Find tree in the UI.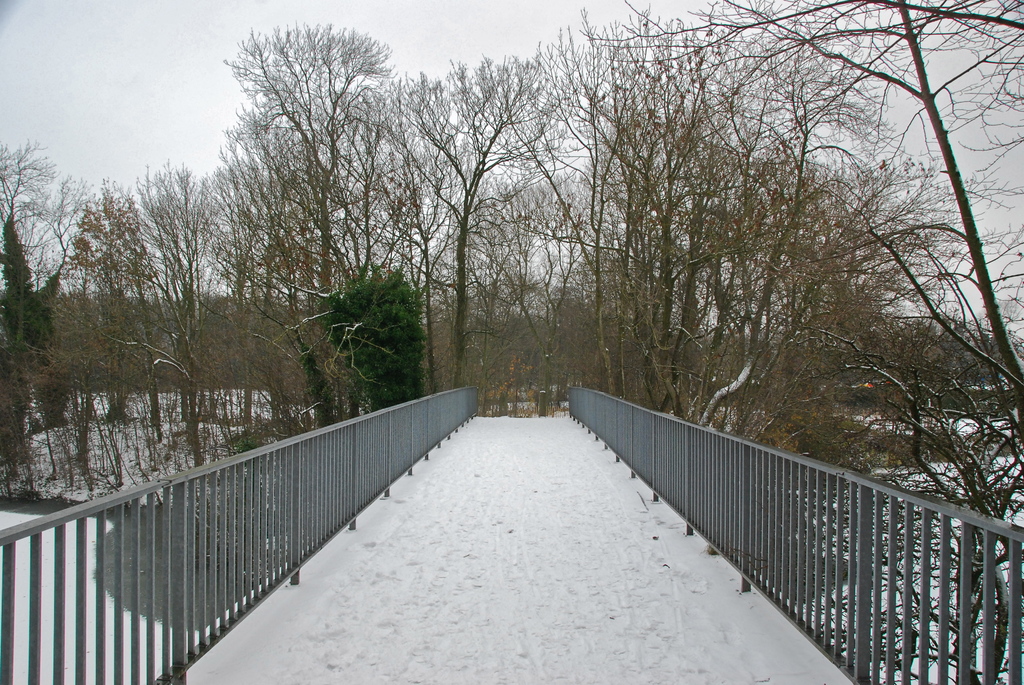
UI element at select_region(676, 137, 961, 449).
